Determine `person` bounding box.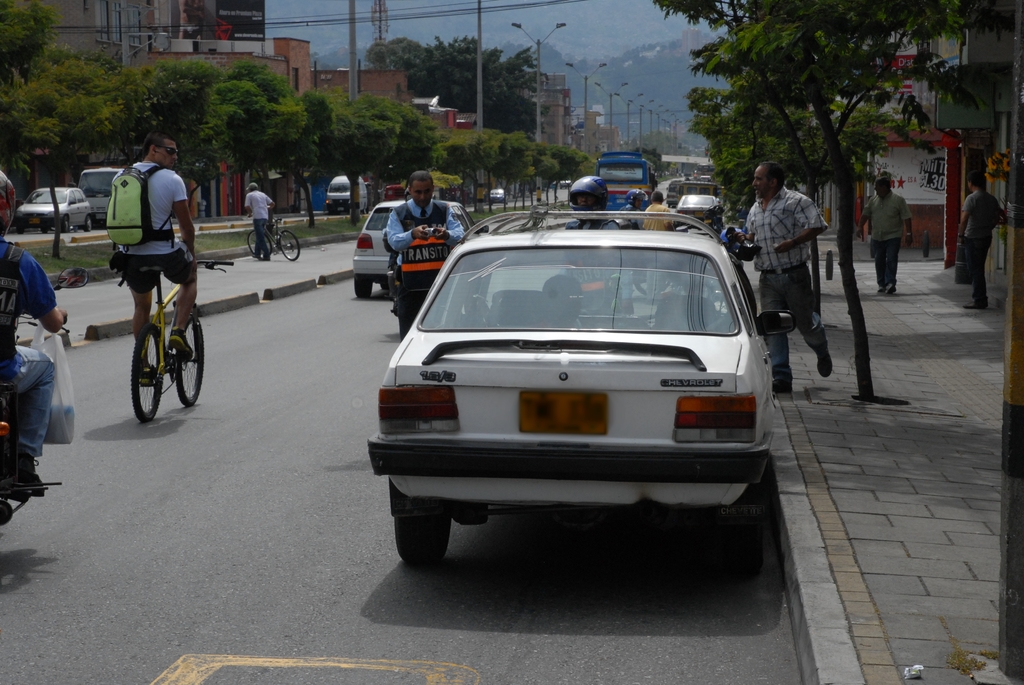
Determined: left=952, top=166, right=1007, bottom=310.
